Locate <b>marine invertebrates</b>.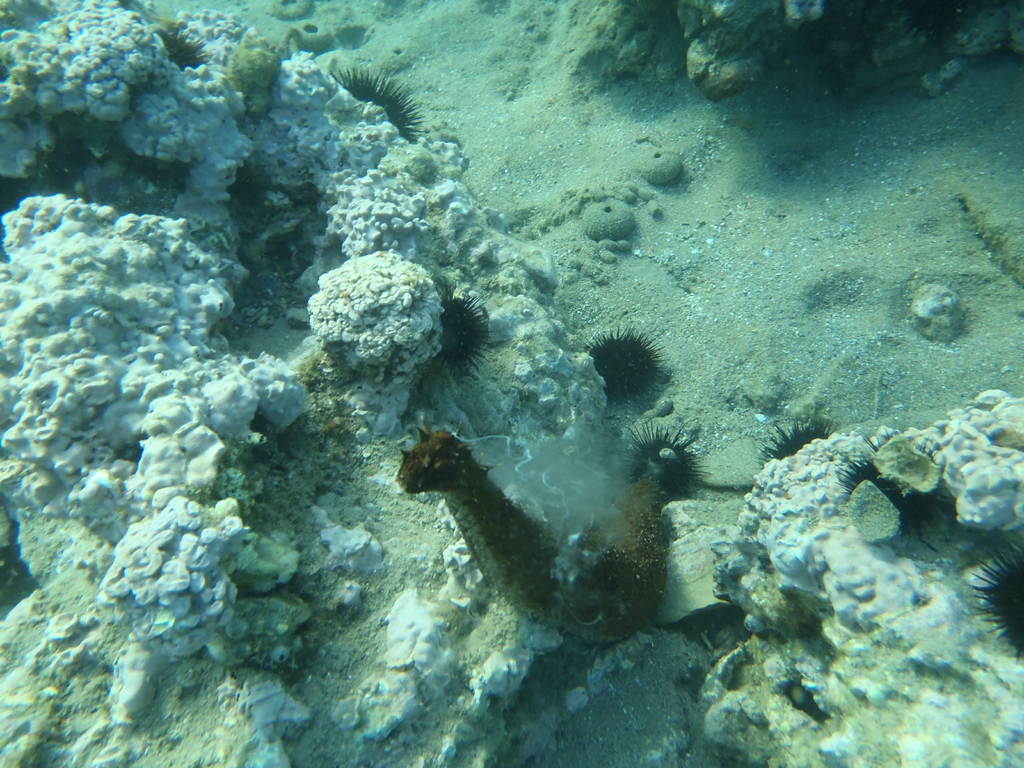
Bounding box: [left=221, top=24, right=291, bottom=124].
